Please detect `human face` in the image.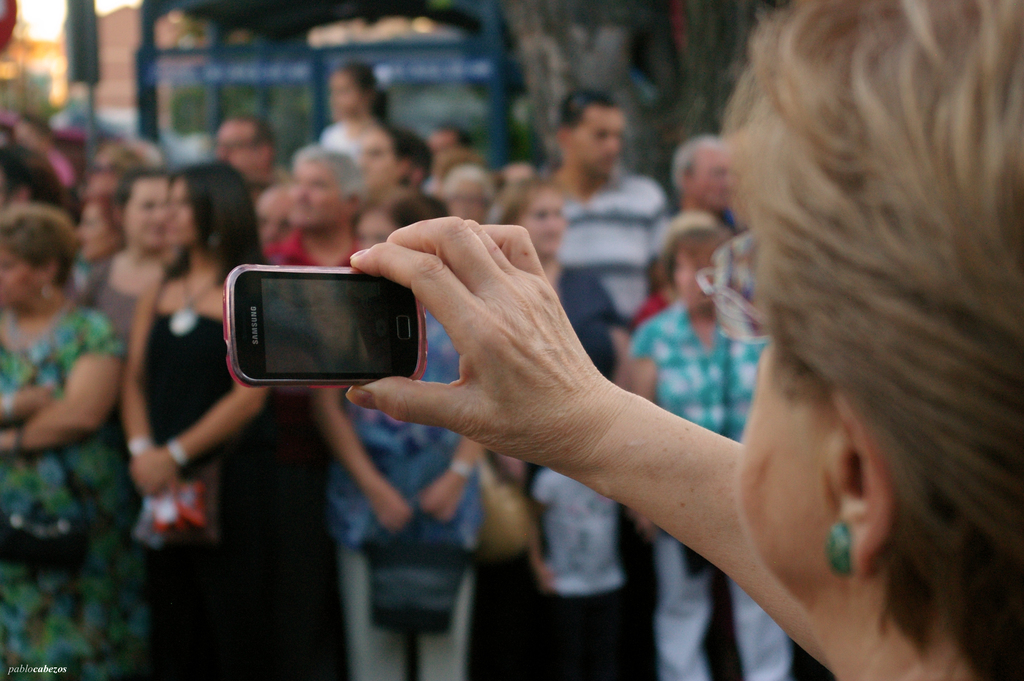
(0, 241, 41, 304).
